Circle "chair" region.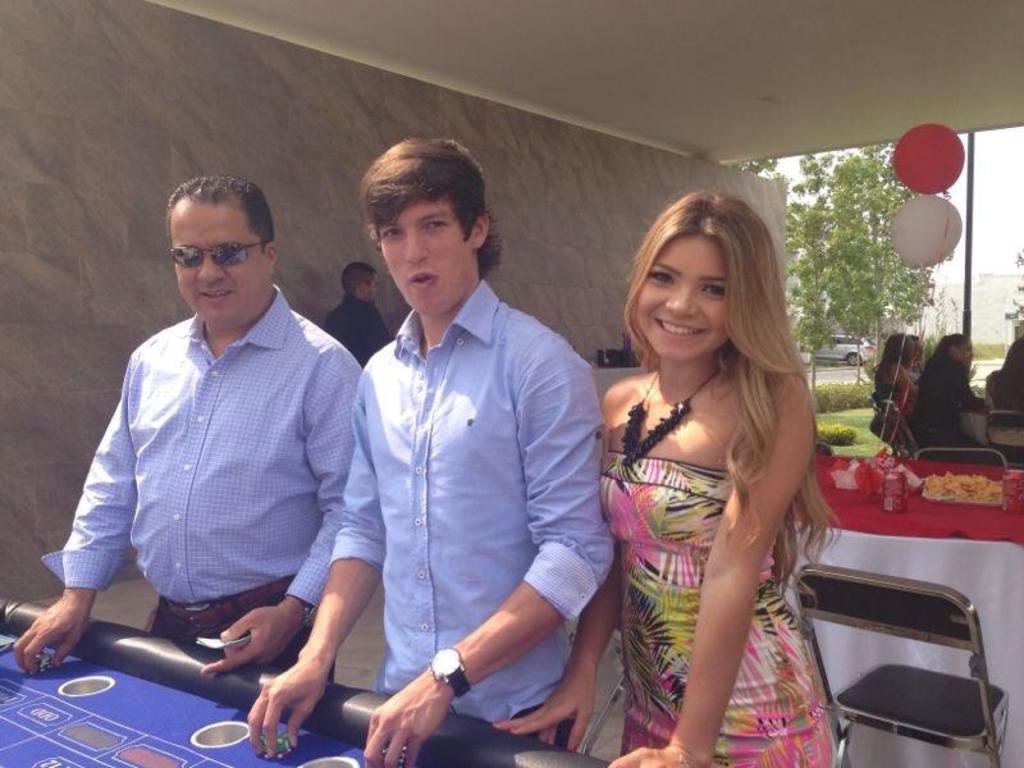
Region: BBox(914, 448, 1007, 470).
